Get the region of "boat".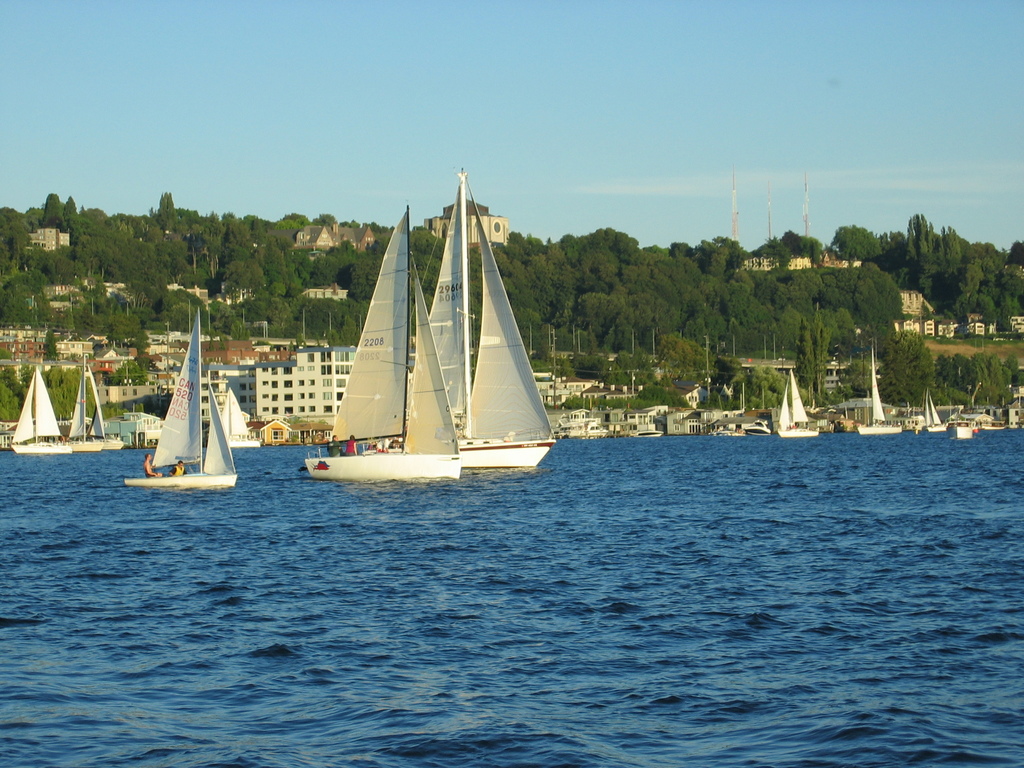
298/204/467/484.
